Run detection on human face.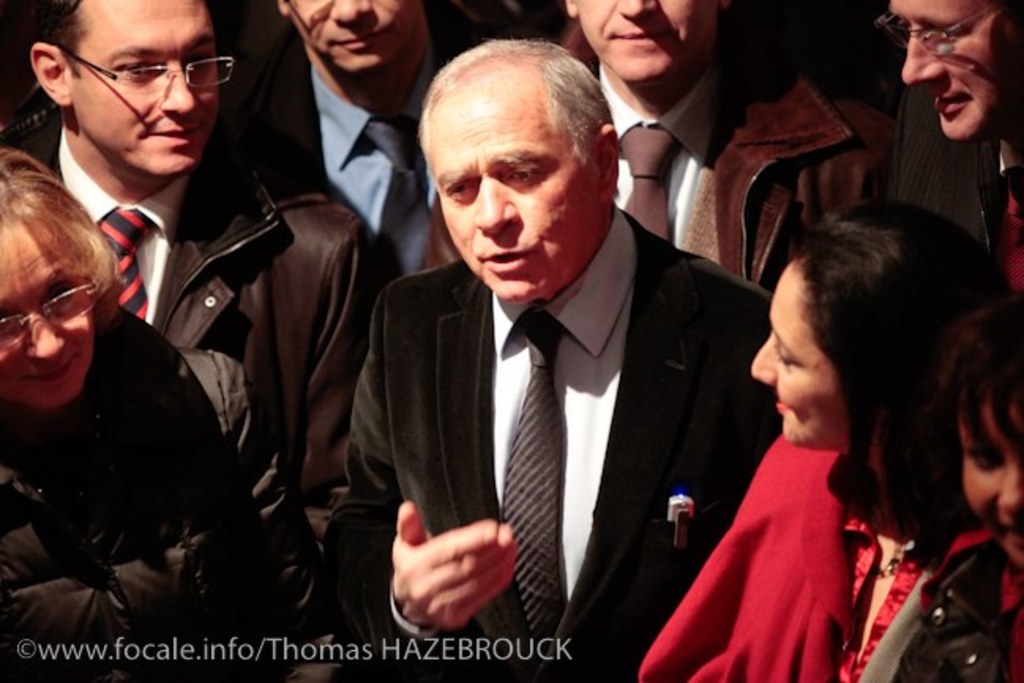
Result: (890, 0, 1022, 137).
